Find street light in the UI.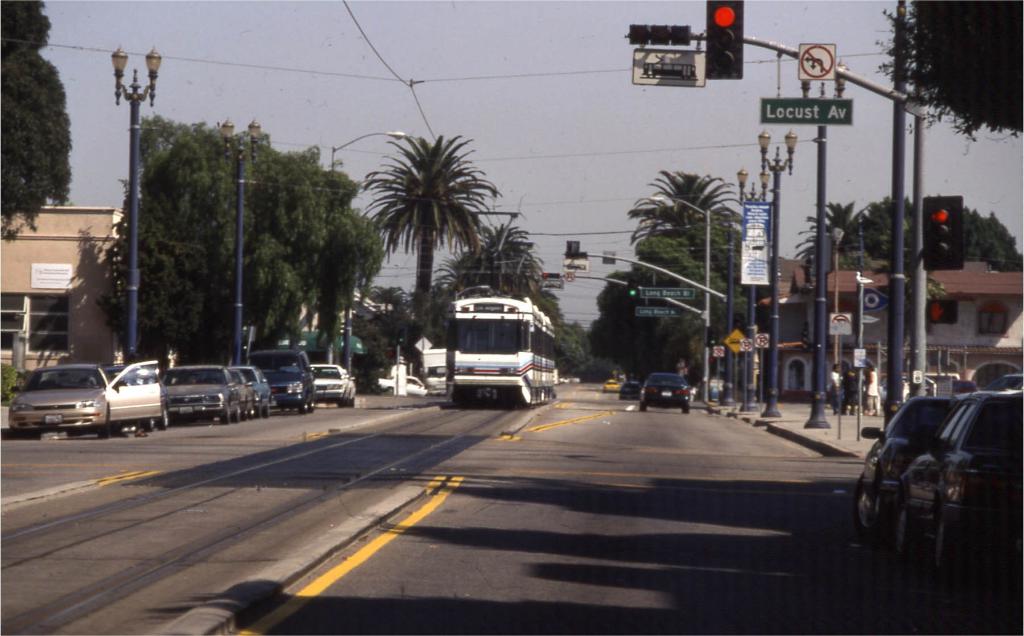
UI element at detection(330, 127, 409, 367).
